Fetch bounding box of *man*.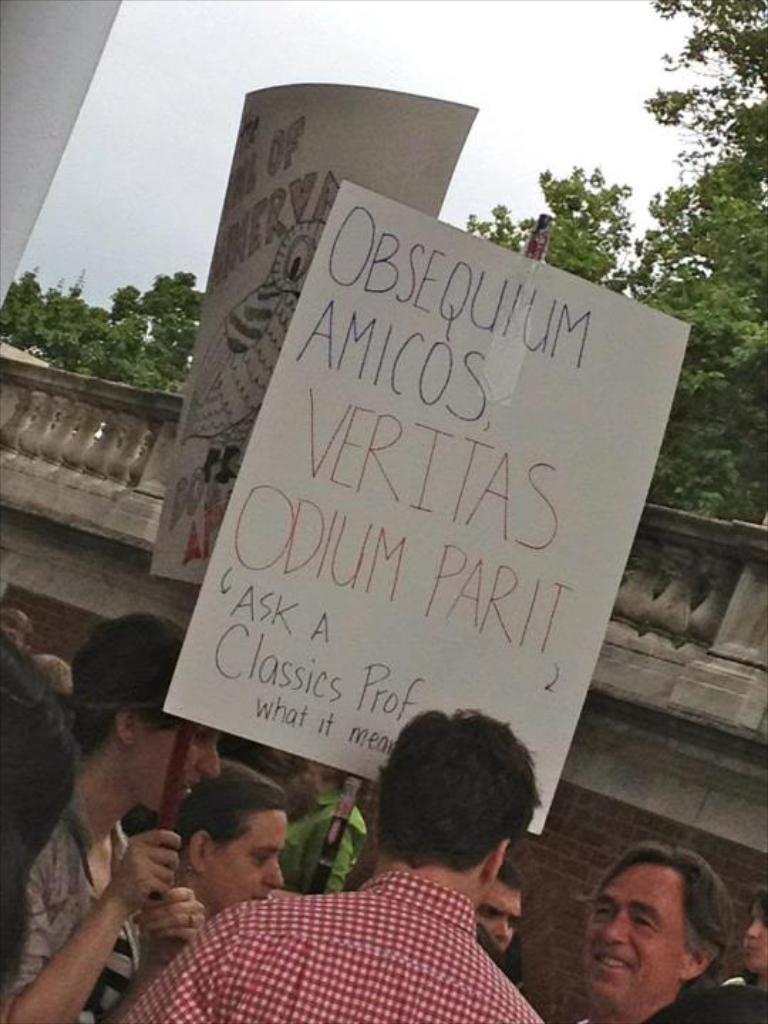
Bbox: 0/609/226/1023.
